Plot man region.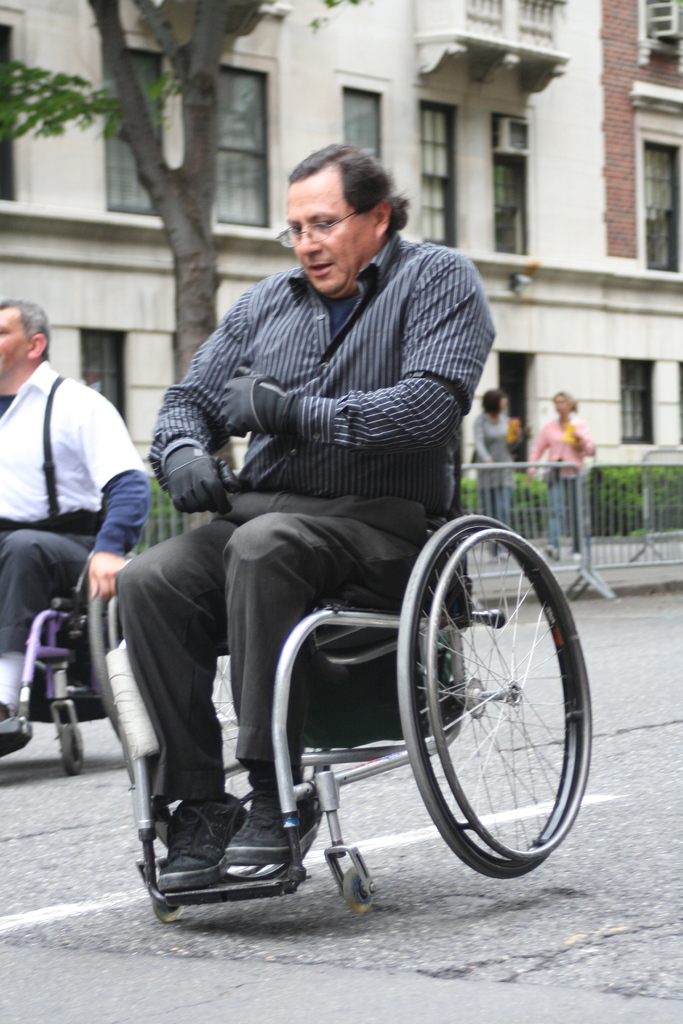
Plotted at box(0, 292, 146, 734).
